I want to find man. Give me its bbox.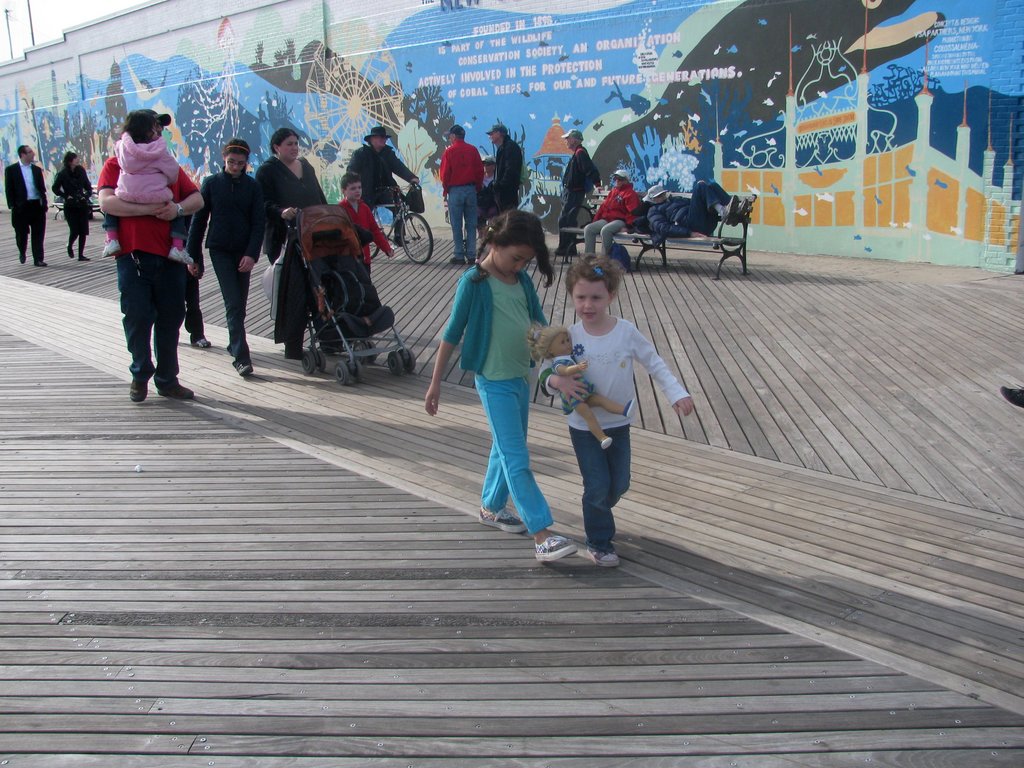
477 155 496 244.
